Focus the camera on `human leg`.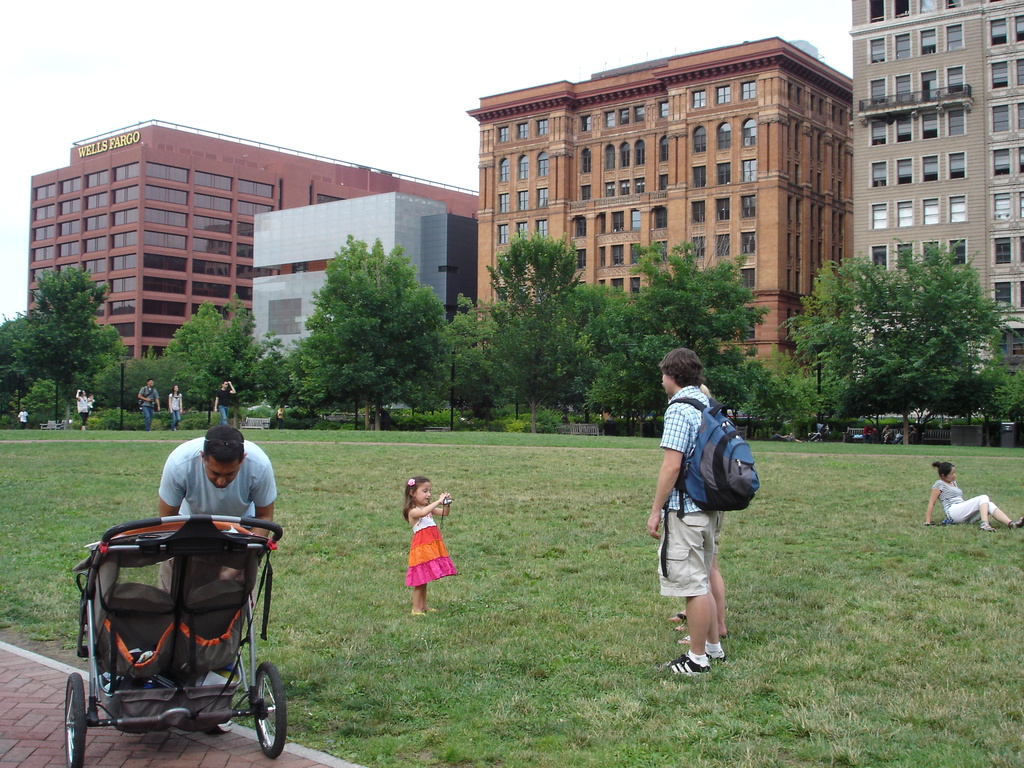
Focus region: [left=702, top=524, right=726, bottom=657].
